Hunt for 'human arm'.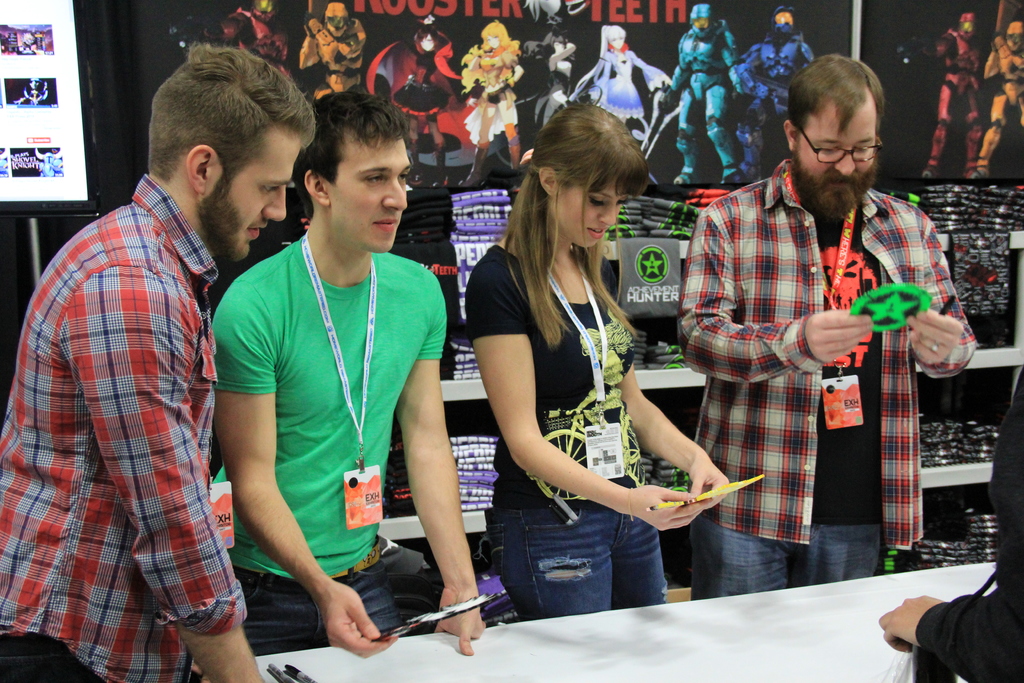
Hunted down at 900,212,981,383.
